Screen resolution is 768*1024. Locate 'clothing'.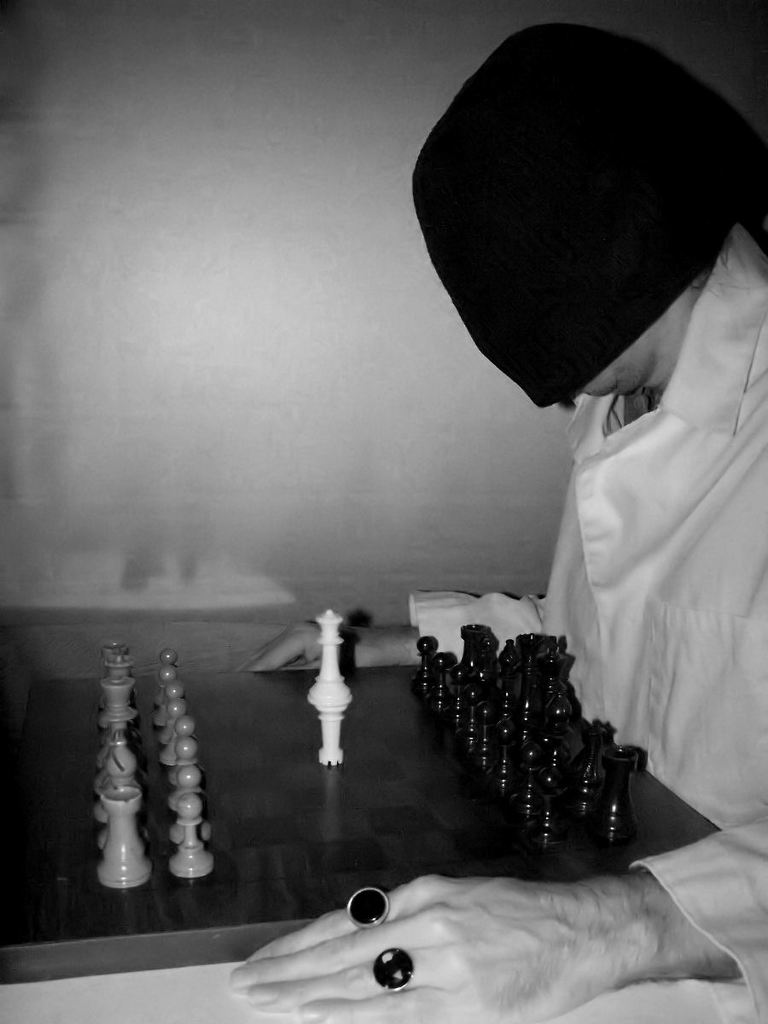
407,243,767,1015.
